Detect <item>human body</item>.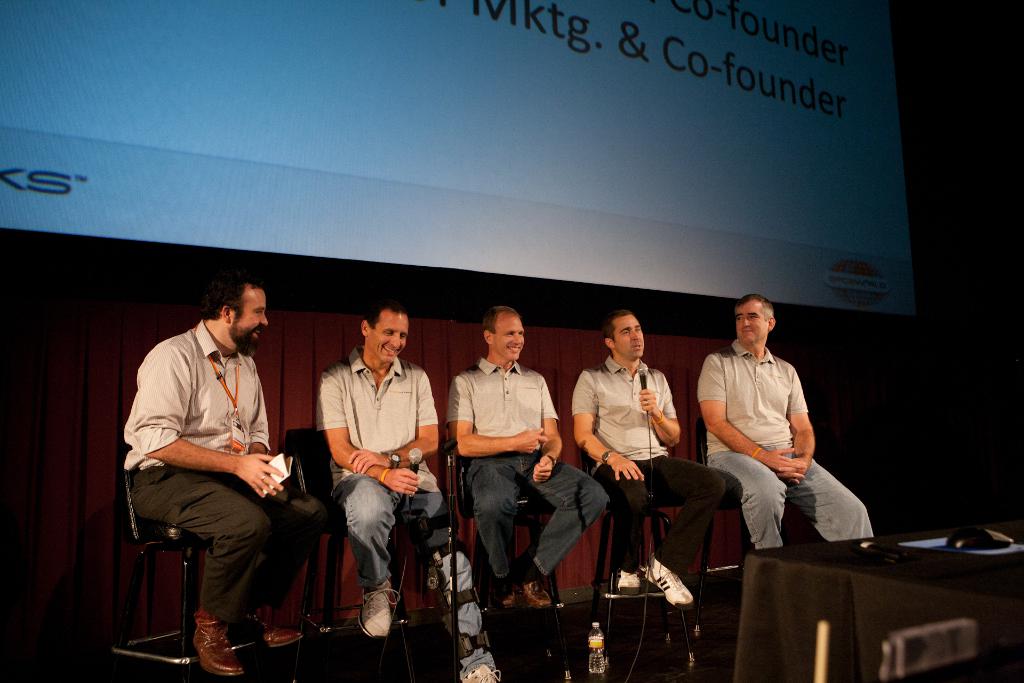
Detected at box(708, 297, 865, 548).
